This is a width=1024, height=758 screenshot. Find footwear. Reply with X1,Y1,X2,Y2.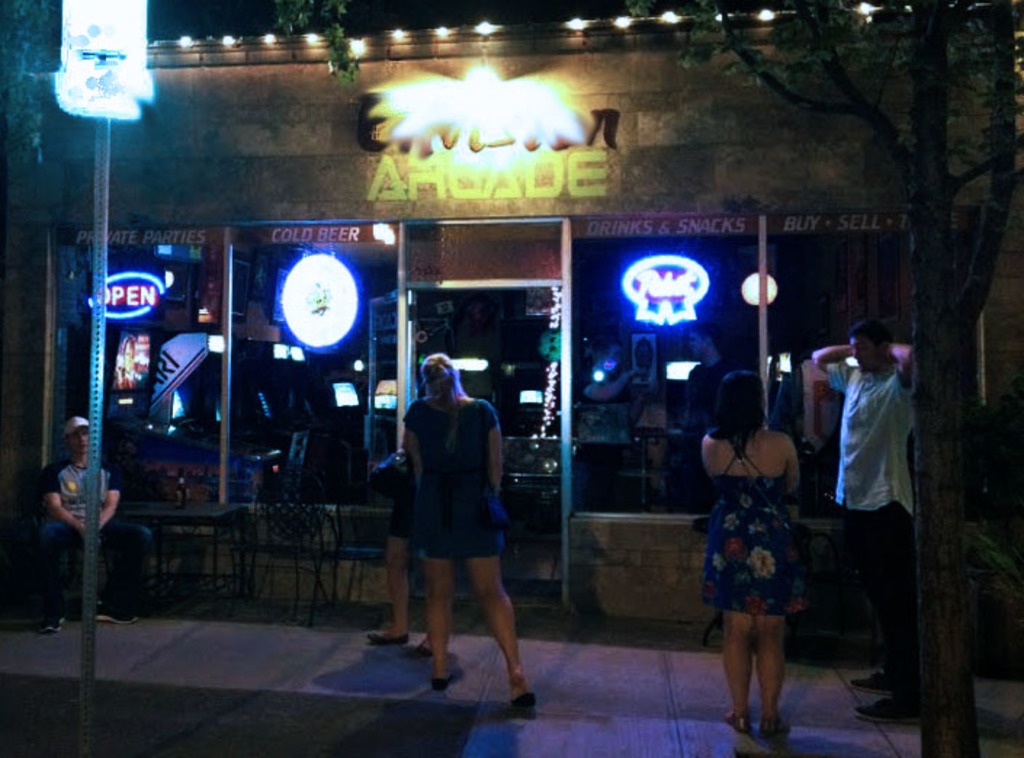
38,617,61,637.
